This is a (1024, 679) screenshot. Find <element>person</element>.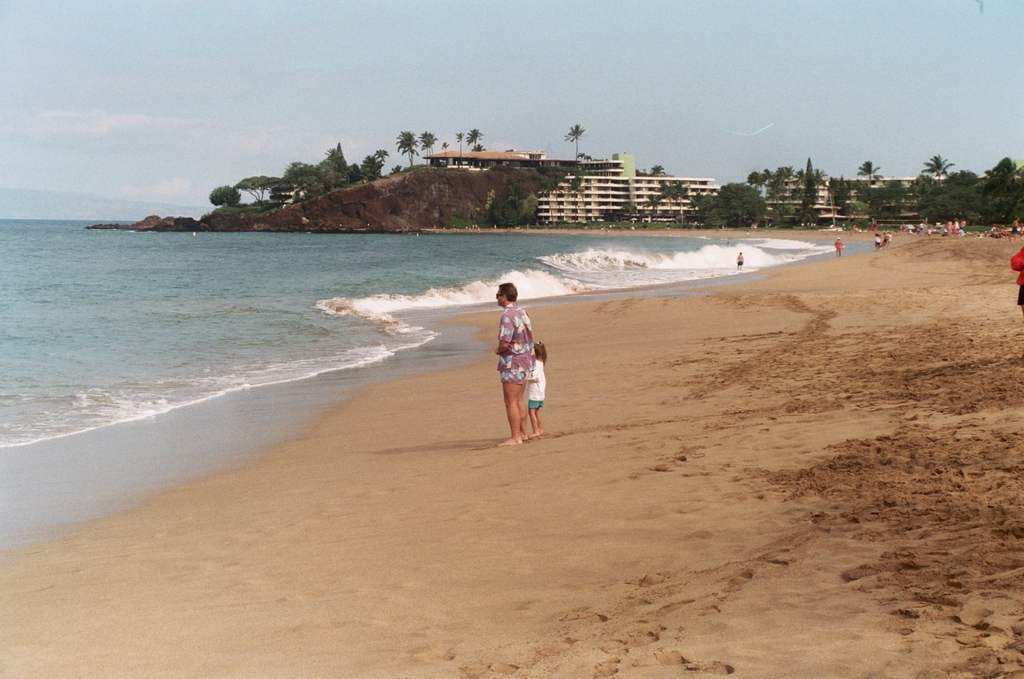
Bounding box: [495, 284, 535, 447].
